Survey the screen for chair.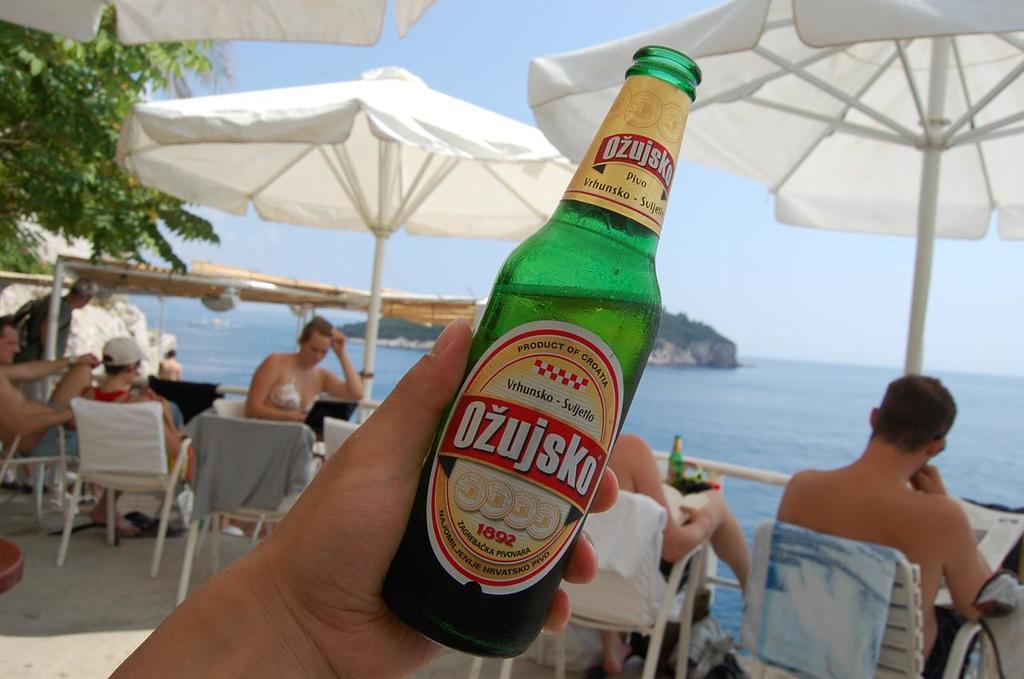
Survey found: left=173, top=421, right=315, bottom=611.
